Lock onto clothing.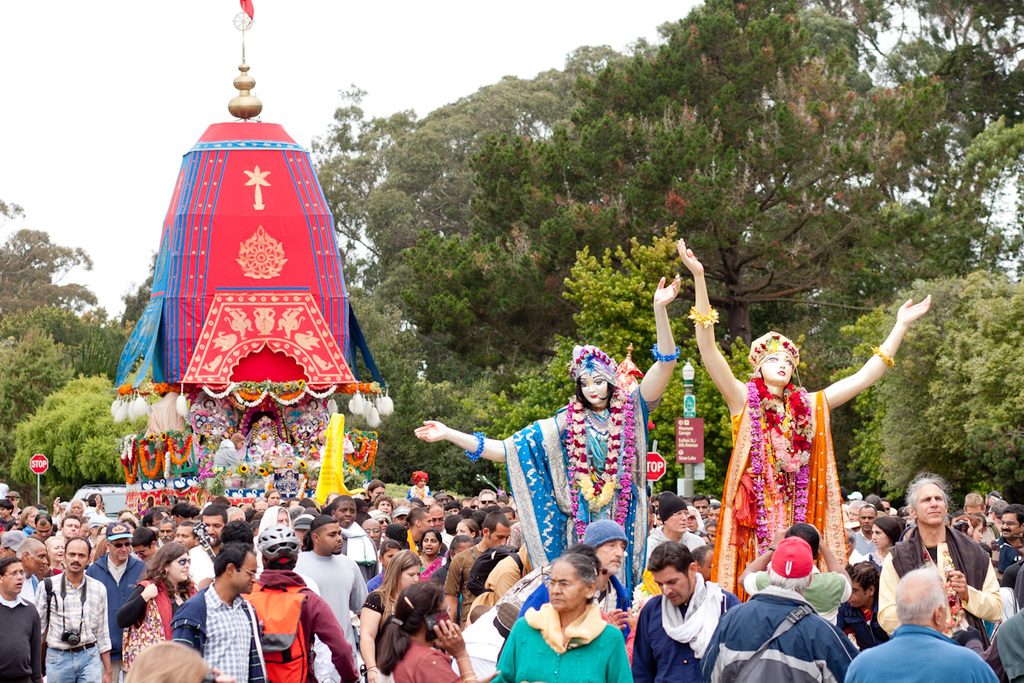
Locked: [left=361, top=587, right=396, bottom=616].
